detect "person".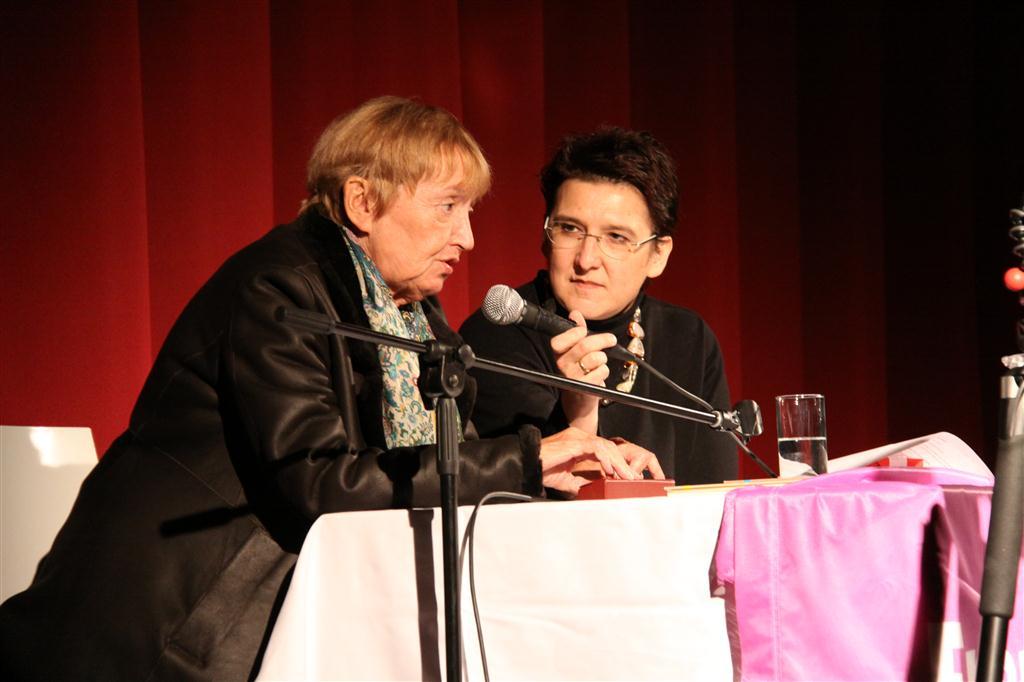
Detected at (x1=454, y1=124, x2=748, y2=482).
